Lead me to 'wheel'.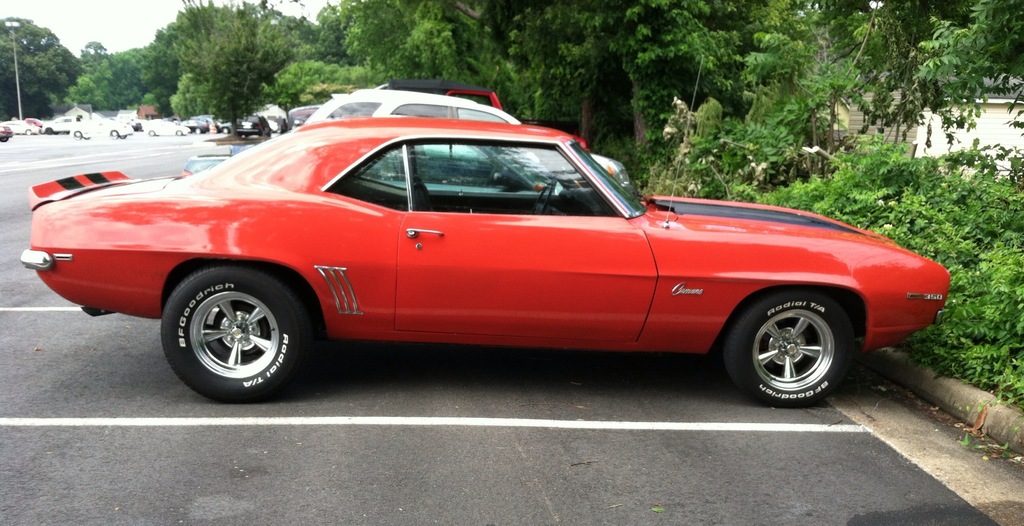
Lead to {"x1": 720, "y1": 285, "x2": 859, "y2": 409}.
